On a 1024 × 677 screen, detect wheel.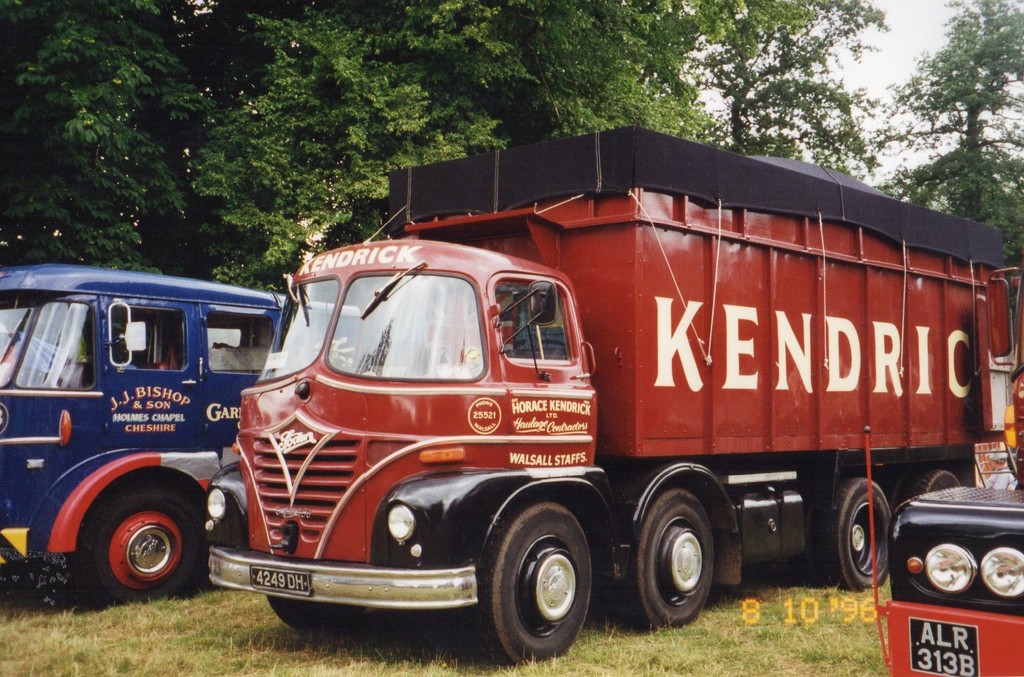
select_region(474, 500, 595, 664).
